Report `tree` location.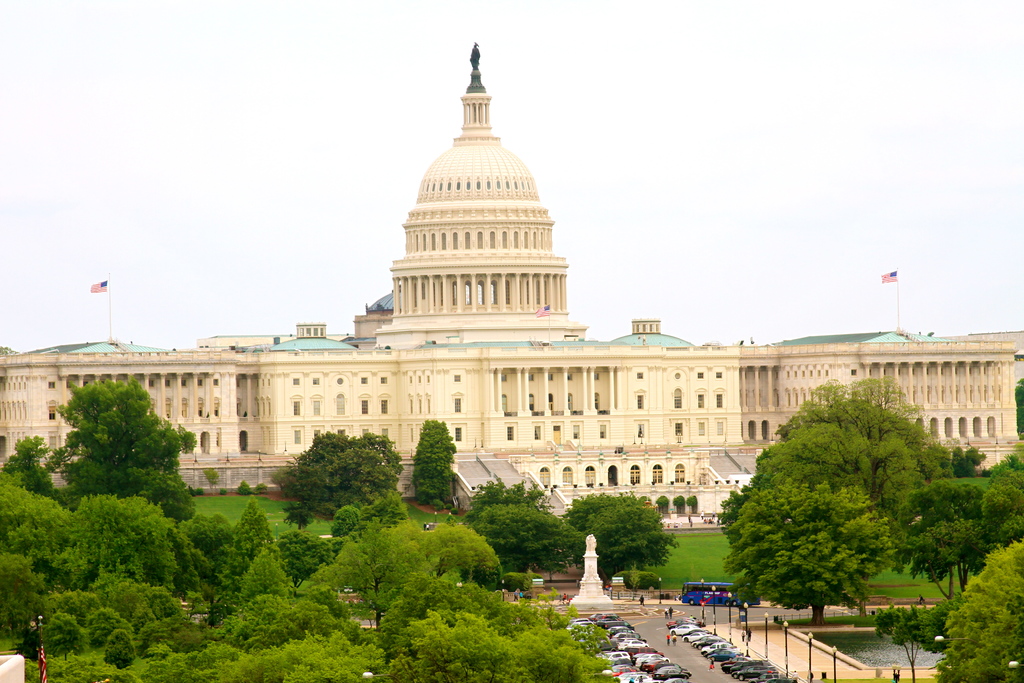
Report: rect(68, 494, 184, 591).
